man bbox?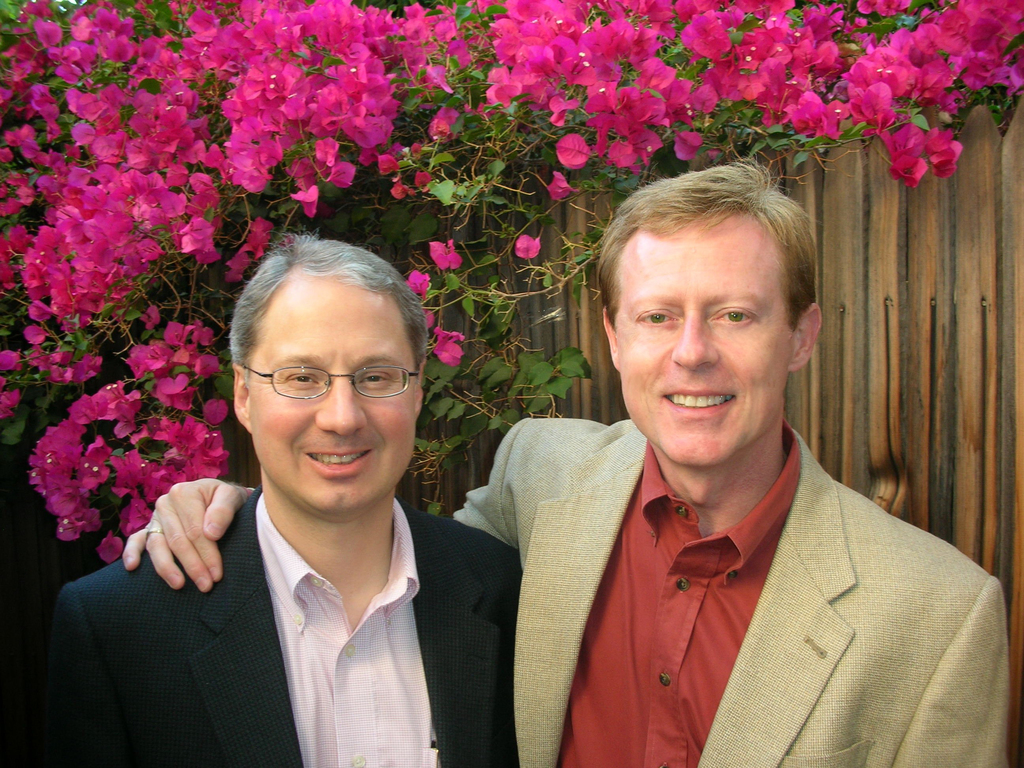
box(36, 234, 522, 767)
